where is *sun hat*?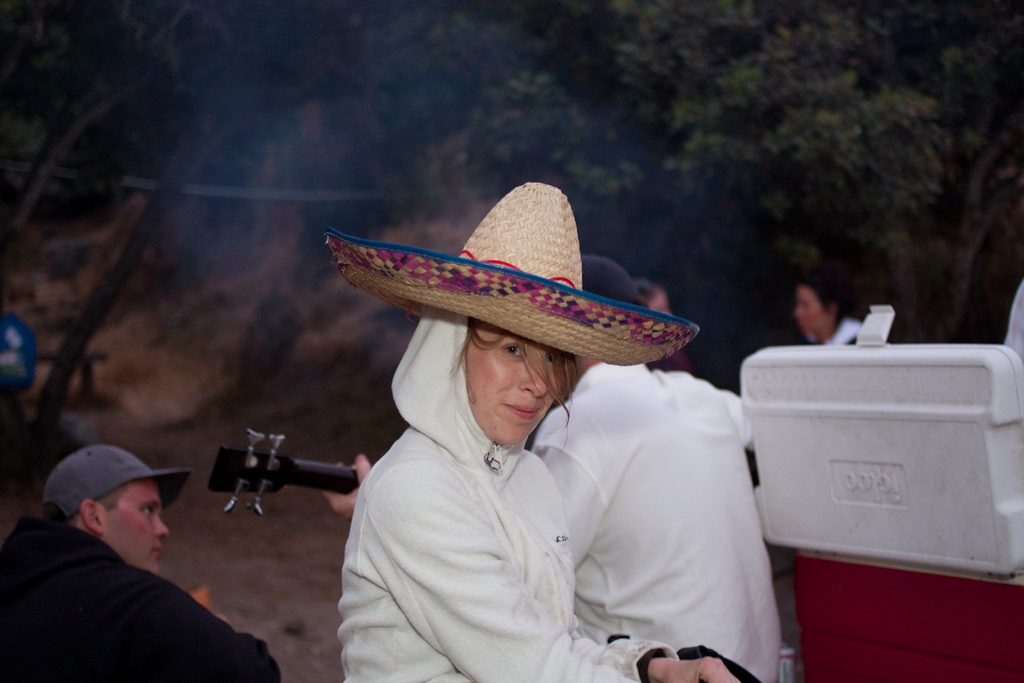
36/441/189/520.
